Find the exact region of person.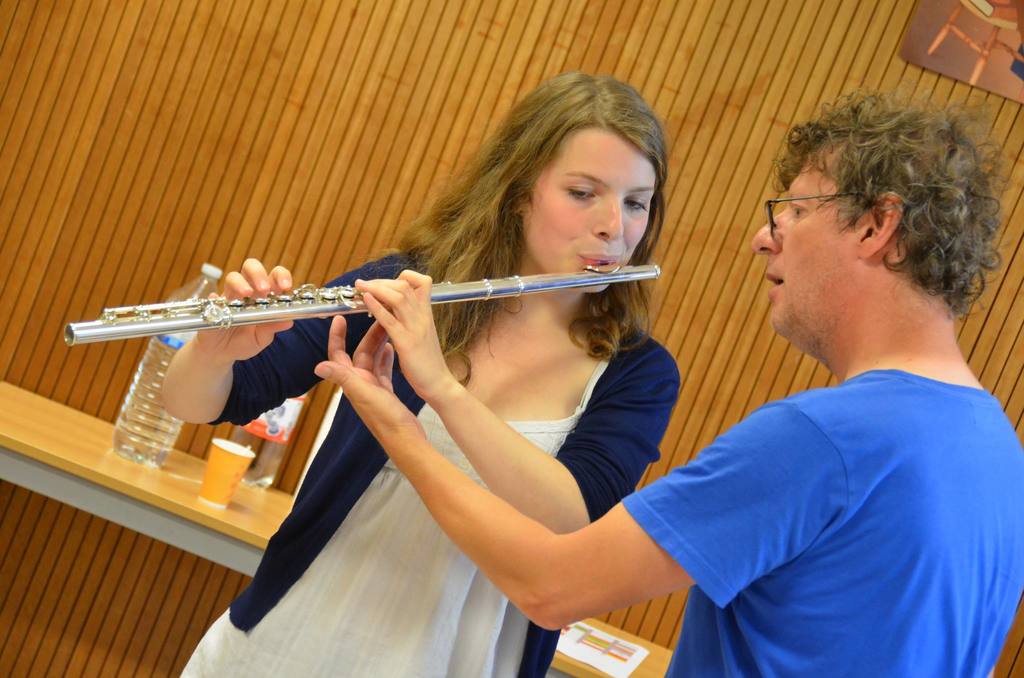
Exact region: 162,74,680,677.
